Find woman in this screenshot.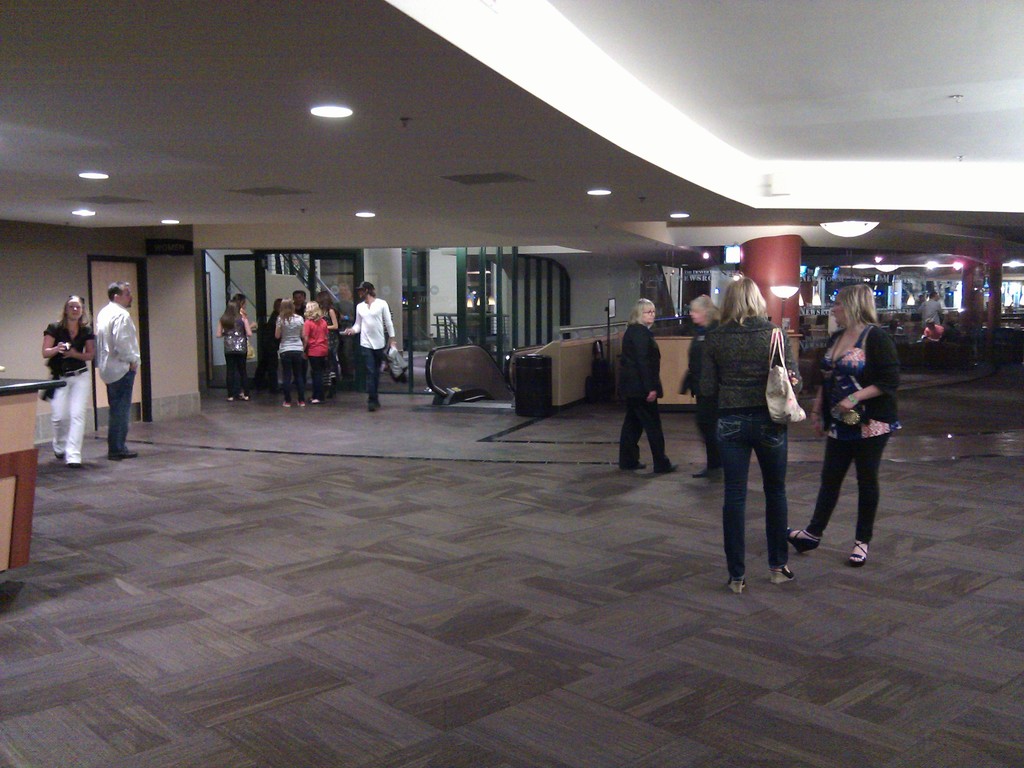
The bounding box for woman is {"left": 273, "top": 296, "right": 305, "bottom": 410}.
